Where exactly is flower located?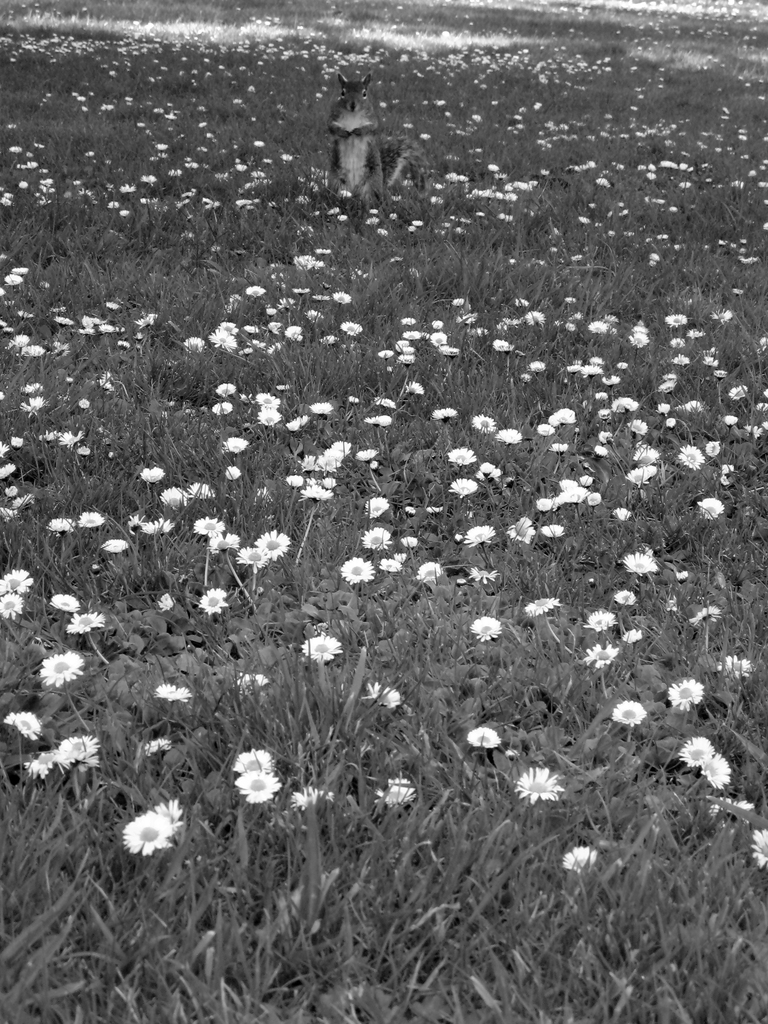
Its bounding box is 197 517 236 550.
